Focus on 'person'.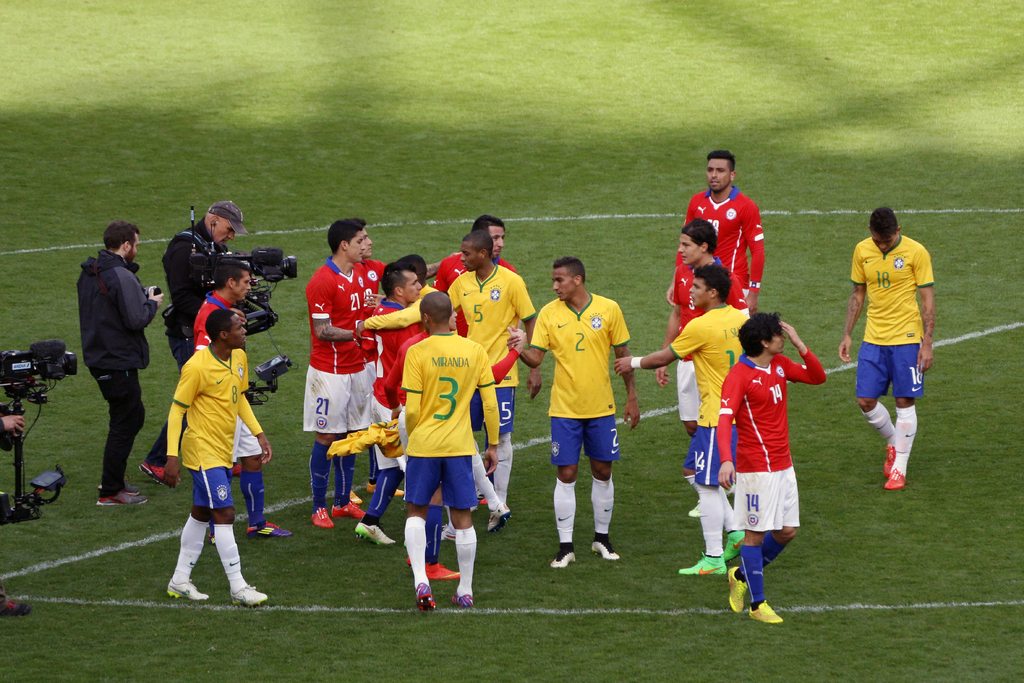
Focused at 834 208 936 488.
